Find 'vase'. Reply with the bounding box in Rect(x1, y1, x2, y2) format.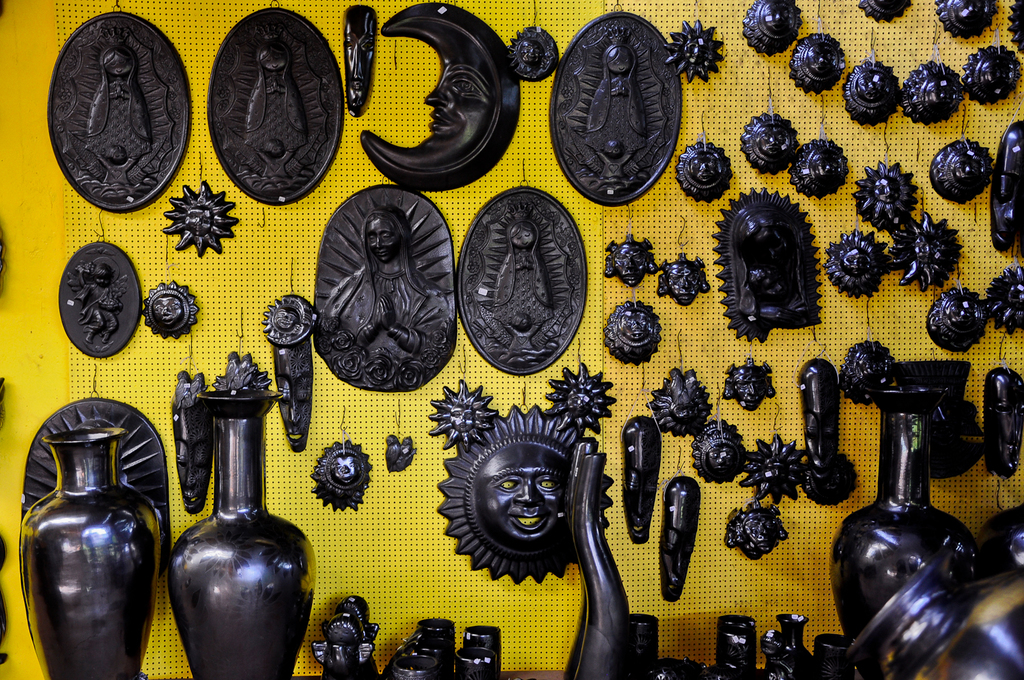
Rect(453, 644, 501, 679).
